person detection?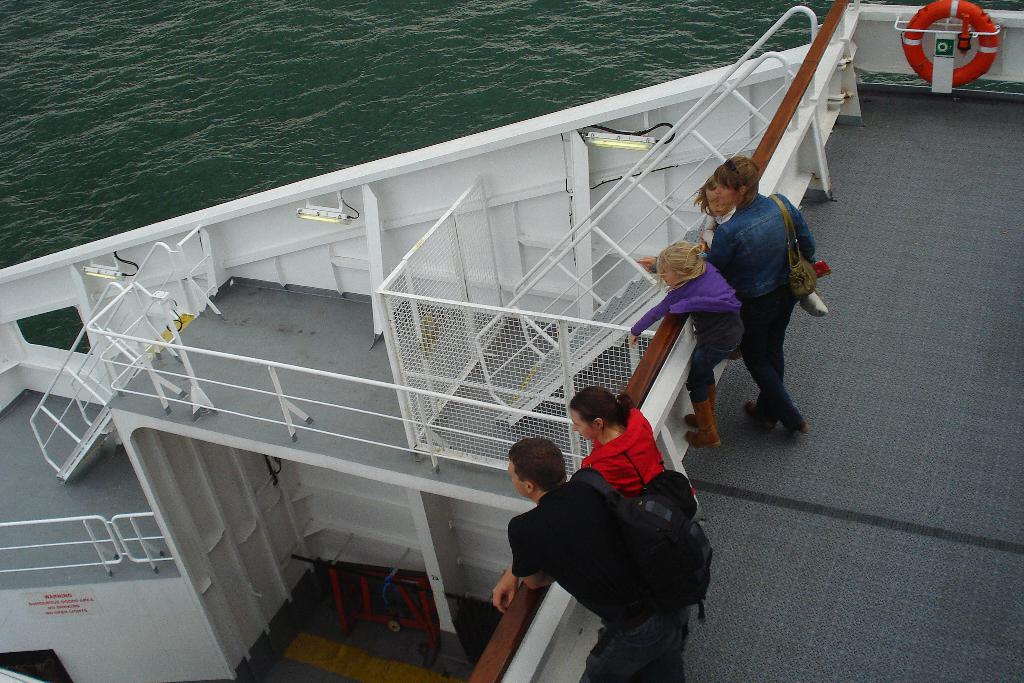
bbox=[621, 247, 745, 441]
